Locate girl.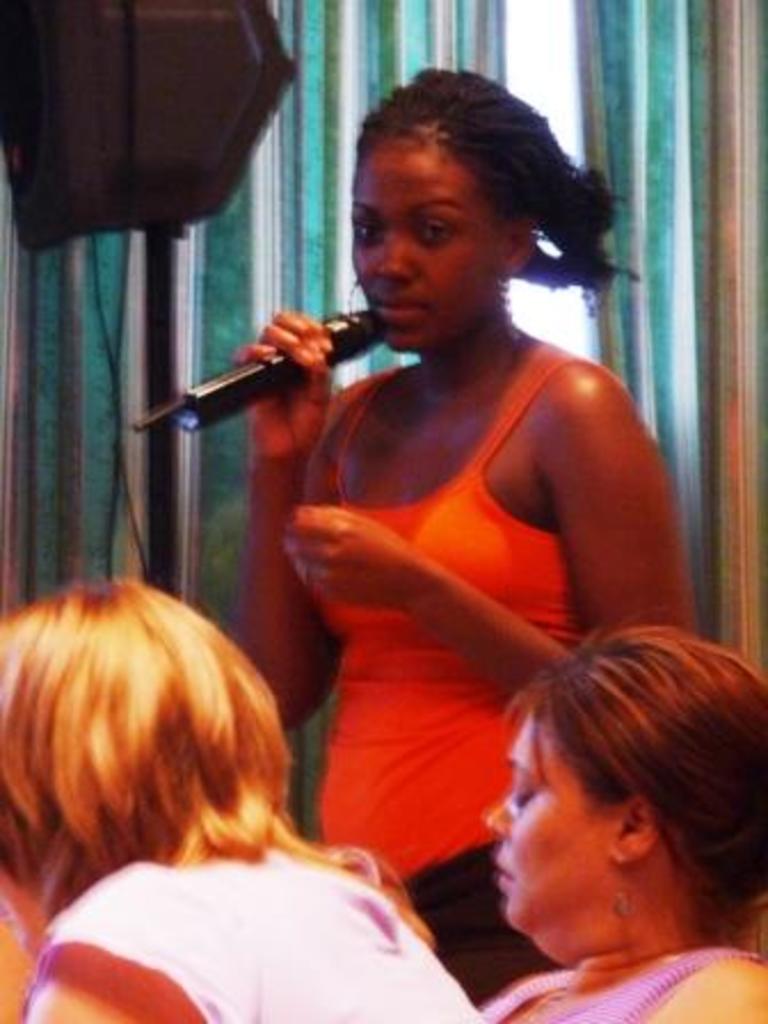
Bounding box: select_region(0, 578, 491, 1022).
